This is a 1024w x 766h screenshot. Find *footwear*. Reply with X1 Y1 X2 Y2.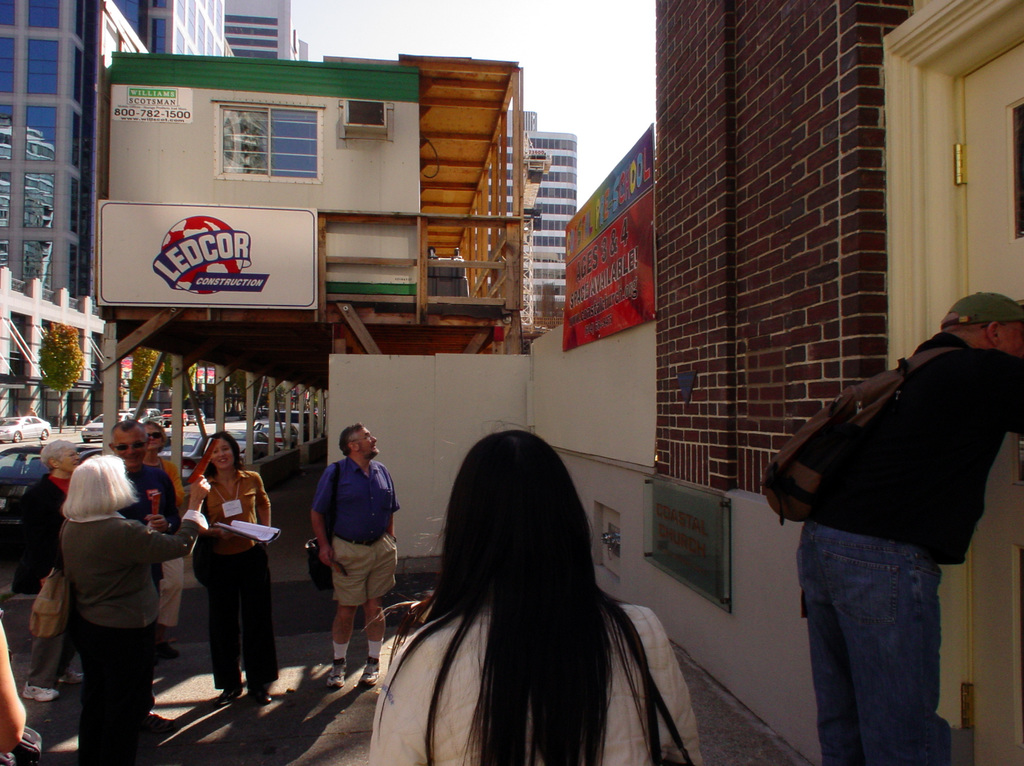
155 642 177 658.
